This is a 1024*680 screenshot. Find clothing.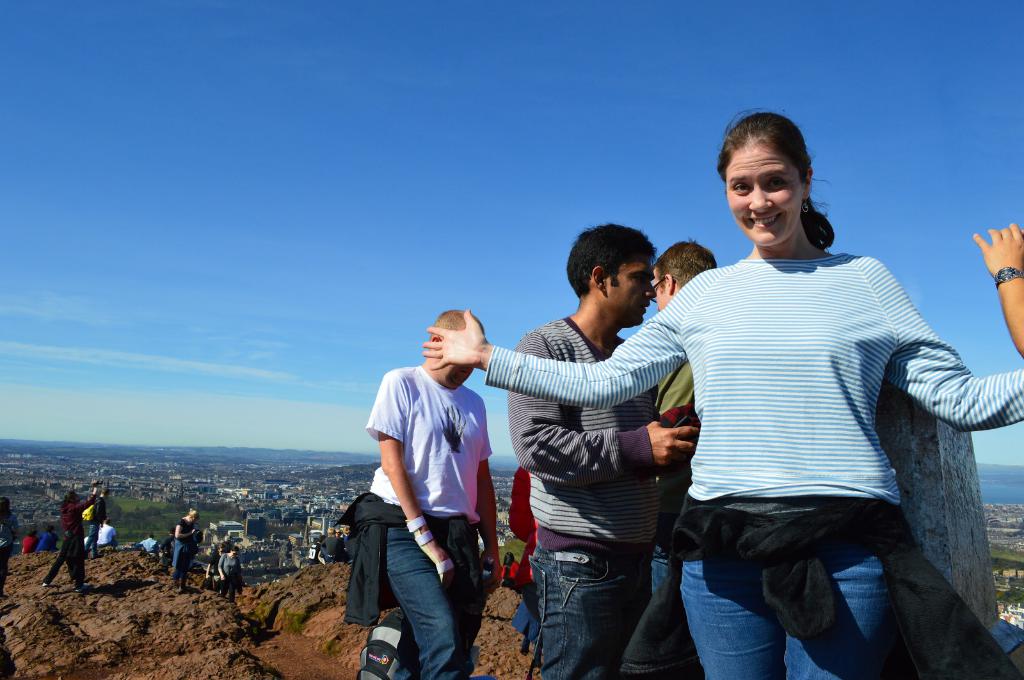
Bounding box: <box>487,246,1018,679</box>.
